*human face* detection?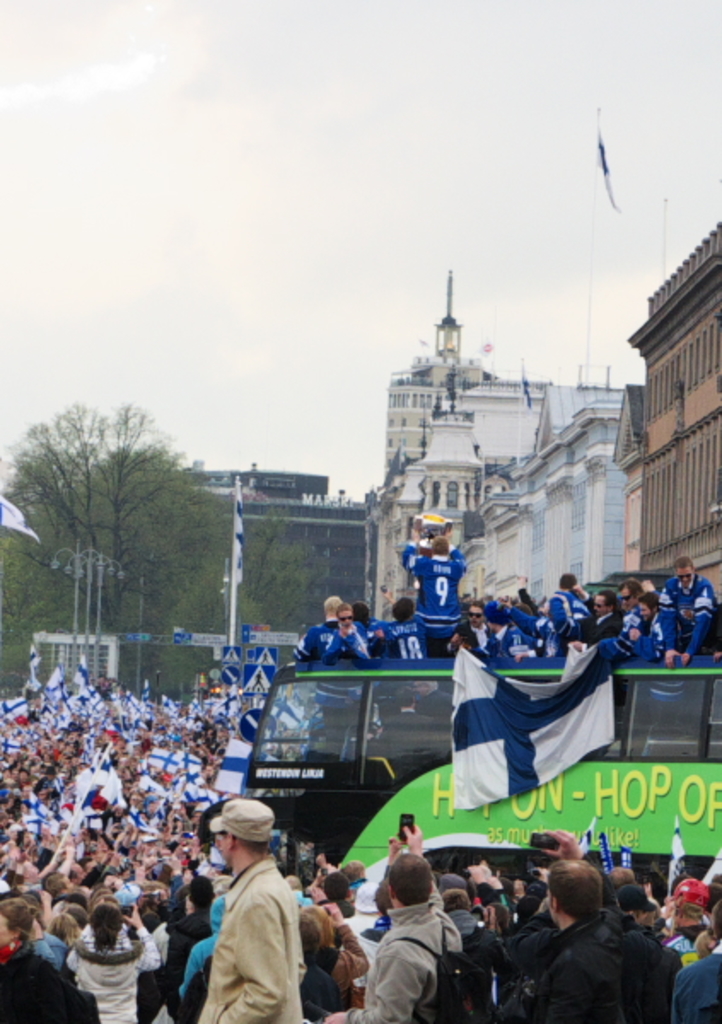
detection(640, 602, 655, 613)
